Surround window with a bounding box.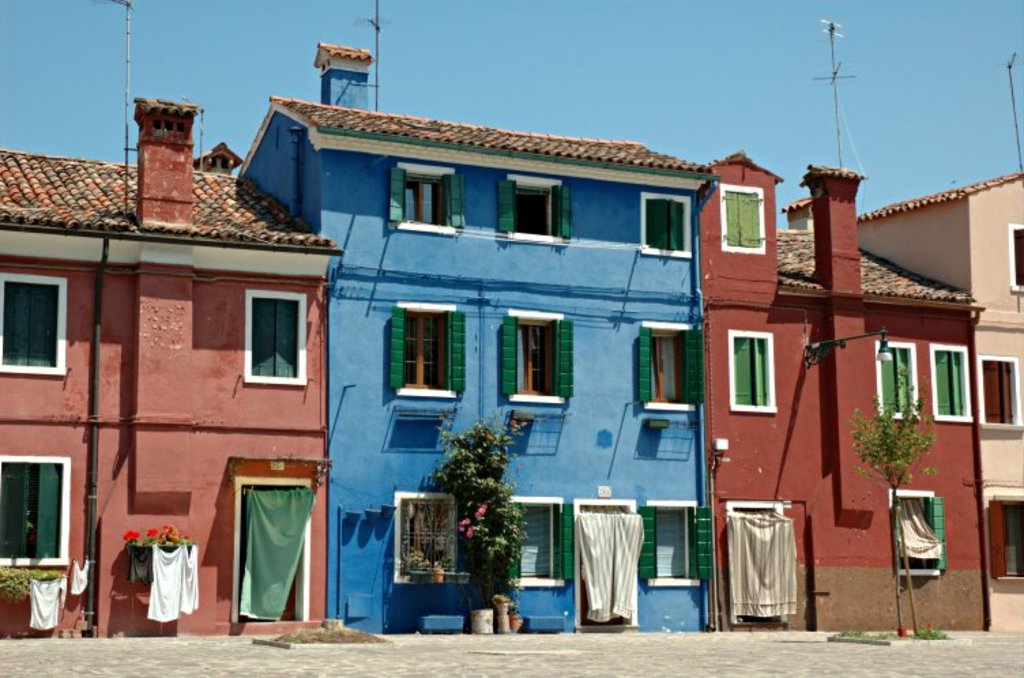
(1006, 226, 1023, 287).
